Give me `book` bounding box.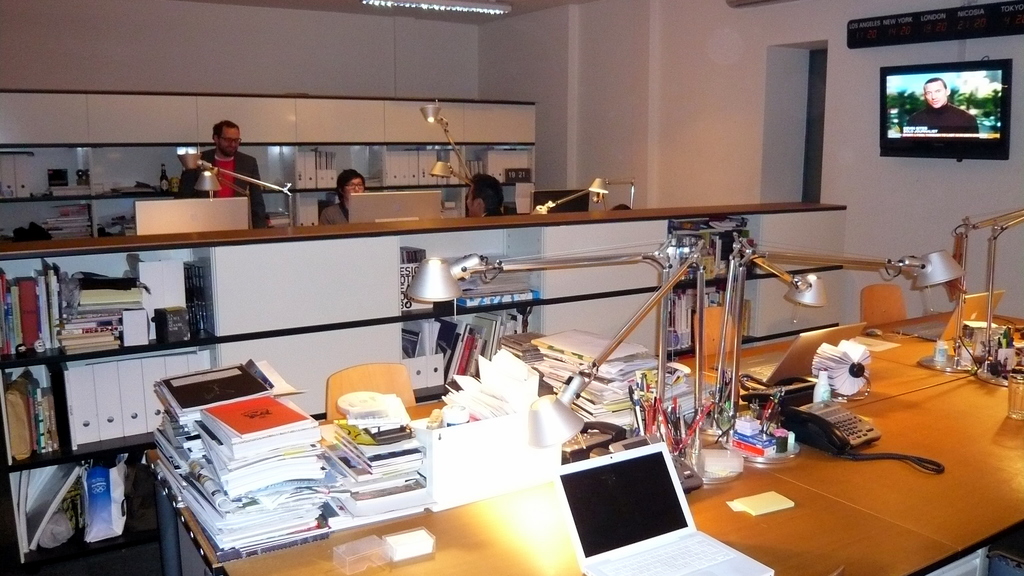
select_region(17, 461, 31, 563).
